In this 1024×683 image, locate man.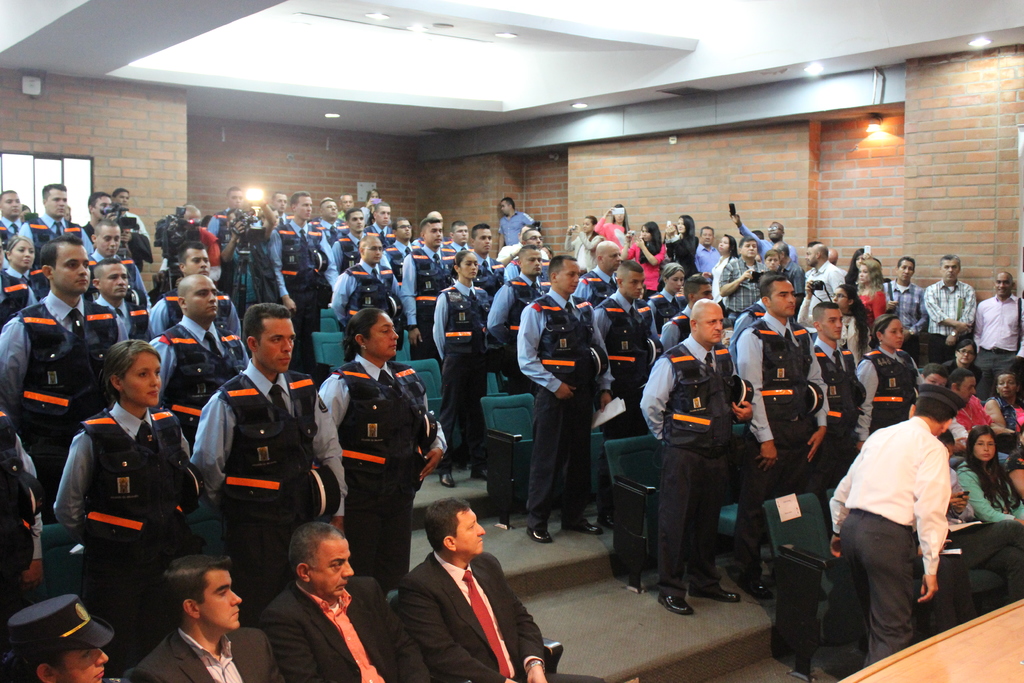
Bounding box: detection(260, 518, 429, 682).
